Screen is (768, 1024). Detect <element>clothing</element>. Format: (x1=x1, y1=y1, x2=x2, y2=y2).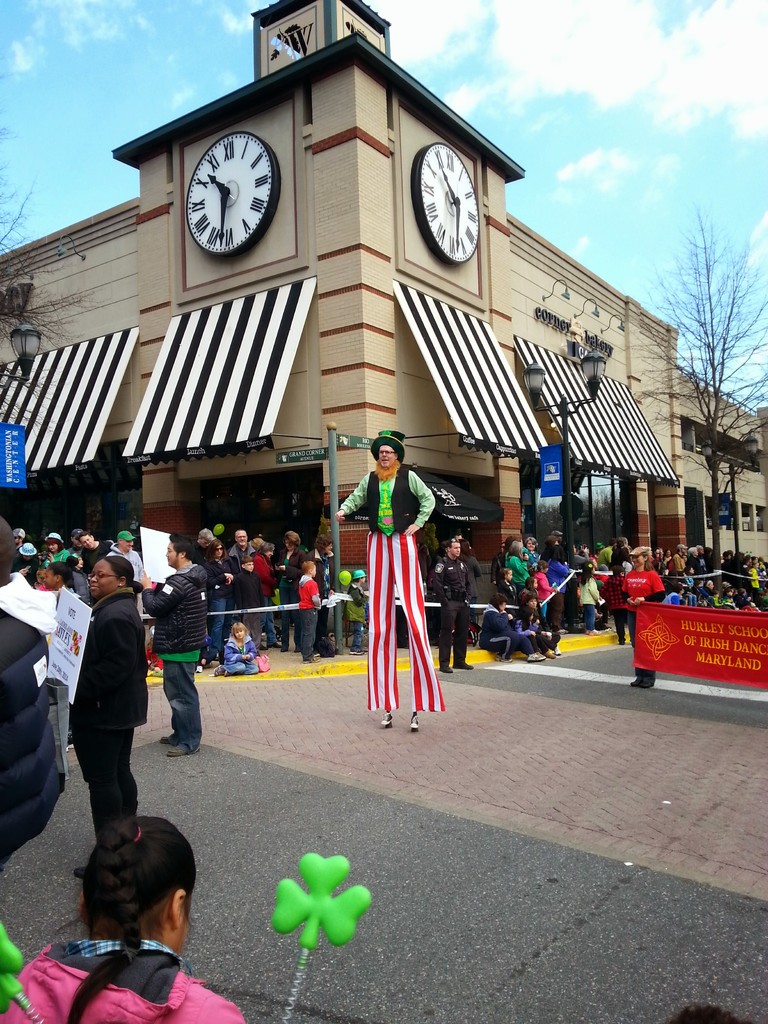
(x1=225, y1=641, x2=265, y2=679).
